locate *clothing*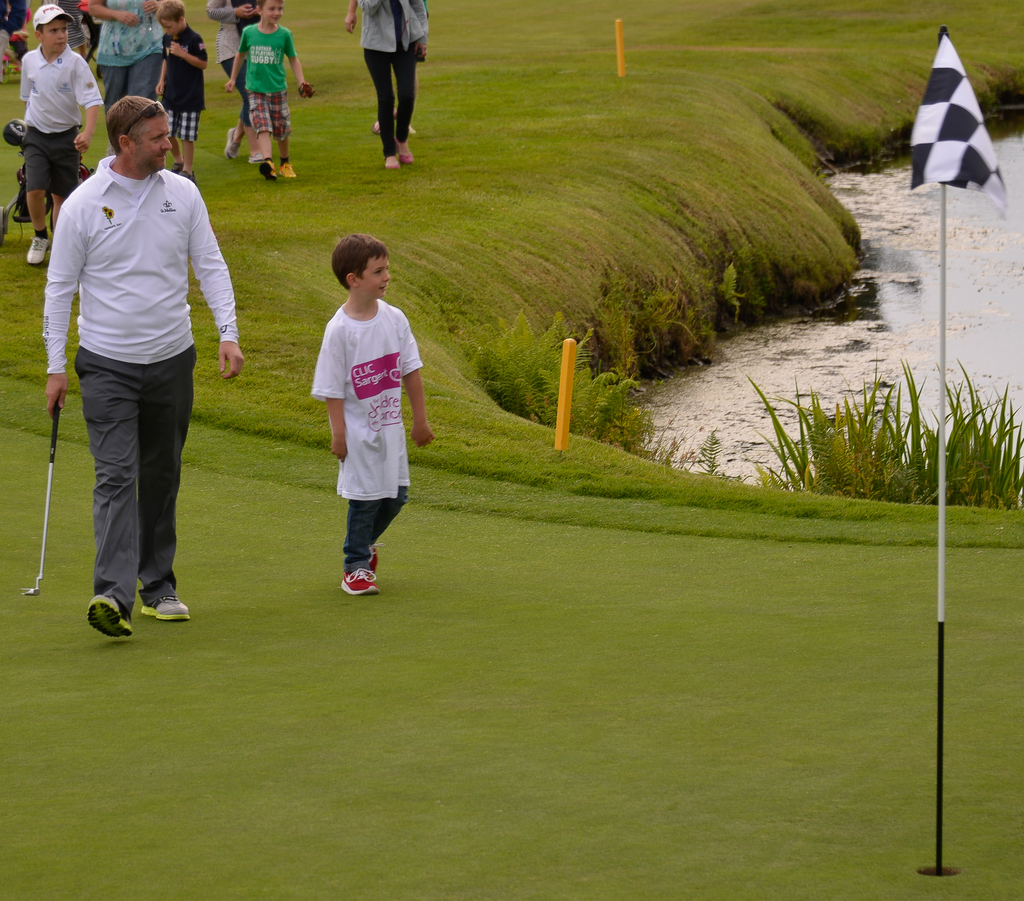
<region>309, 299, 425, 572</region>
